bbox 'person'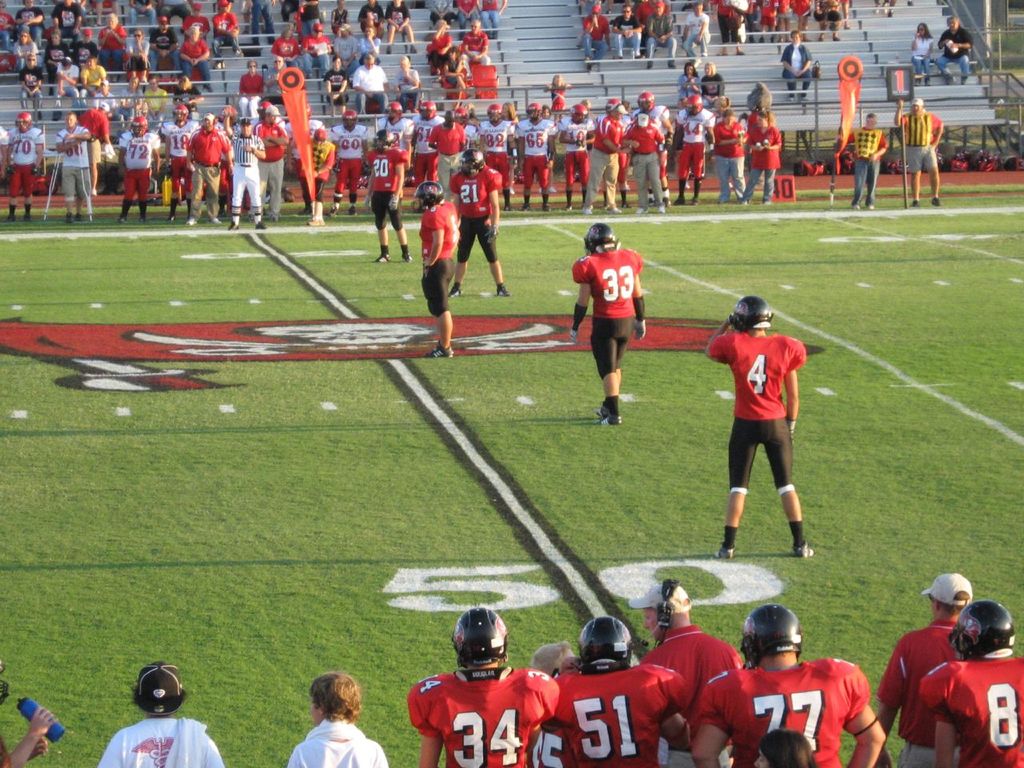
<box>98,662,224,767</box>
